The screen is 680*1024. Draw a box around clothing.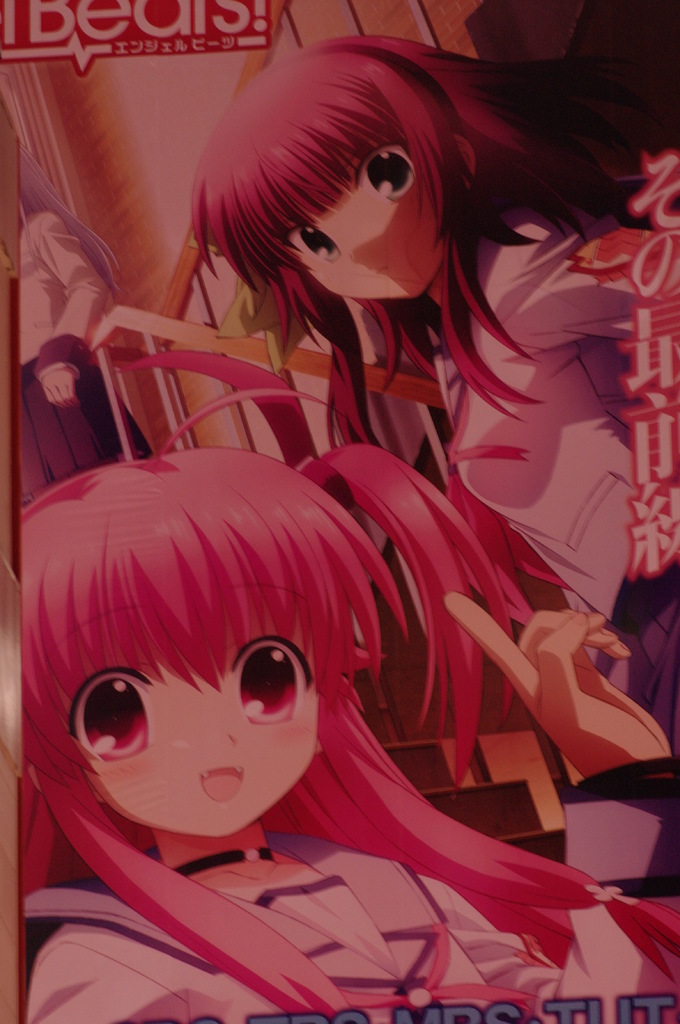
<box>446,202,679,882</box>.
